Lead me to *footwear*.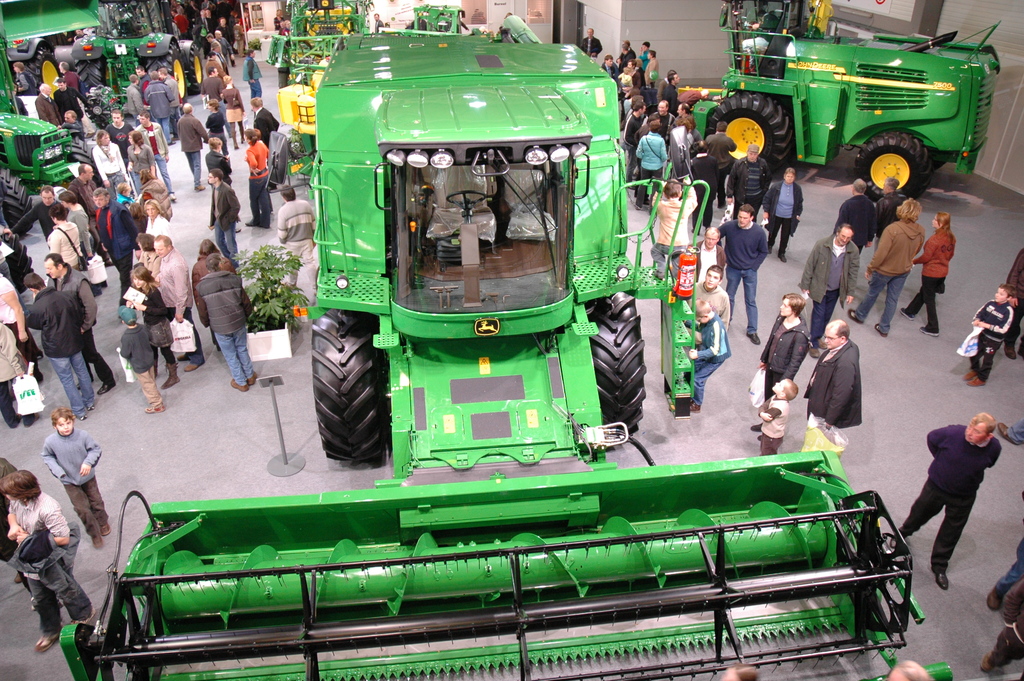
Lead to 101, 521, 110, 534.
